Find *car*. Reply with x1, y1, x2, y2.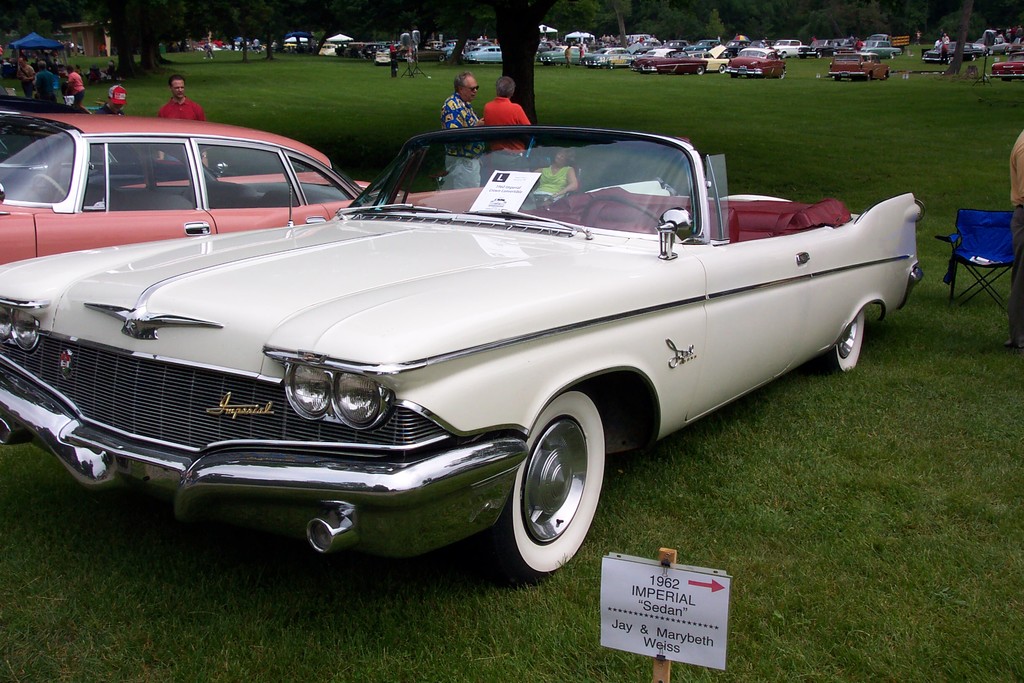
640, 39, 661, 54.
